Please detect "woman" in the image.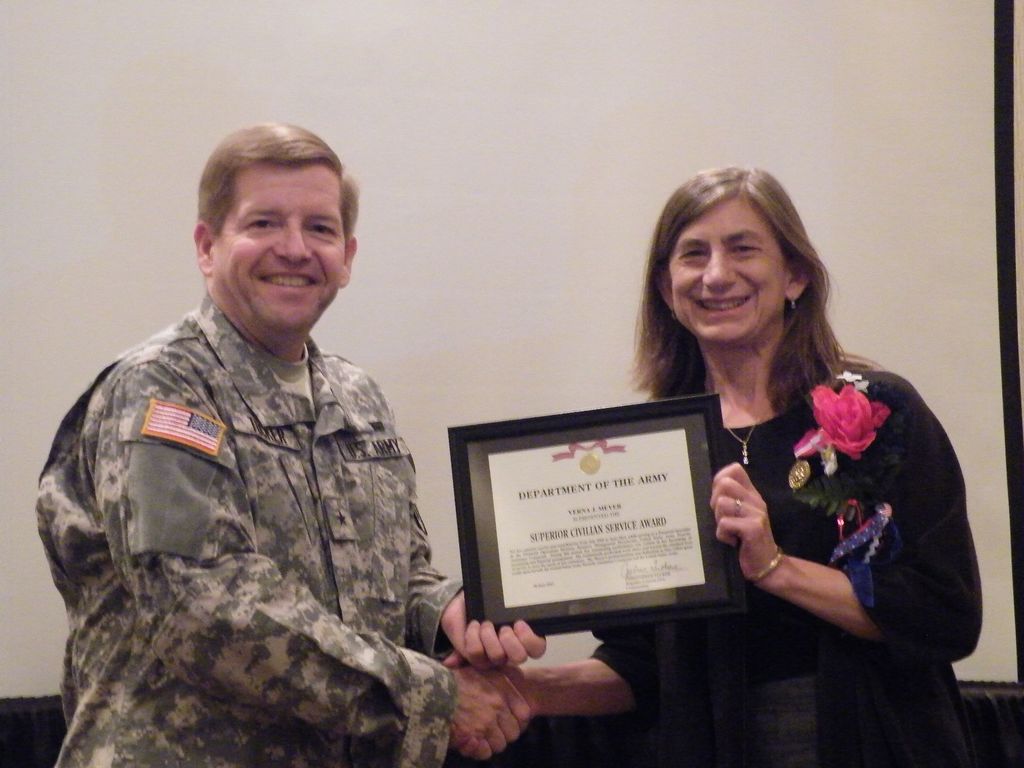
493 162 952 761.
